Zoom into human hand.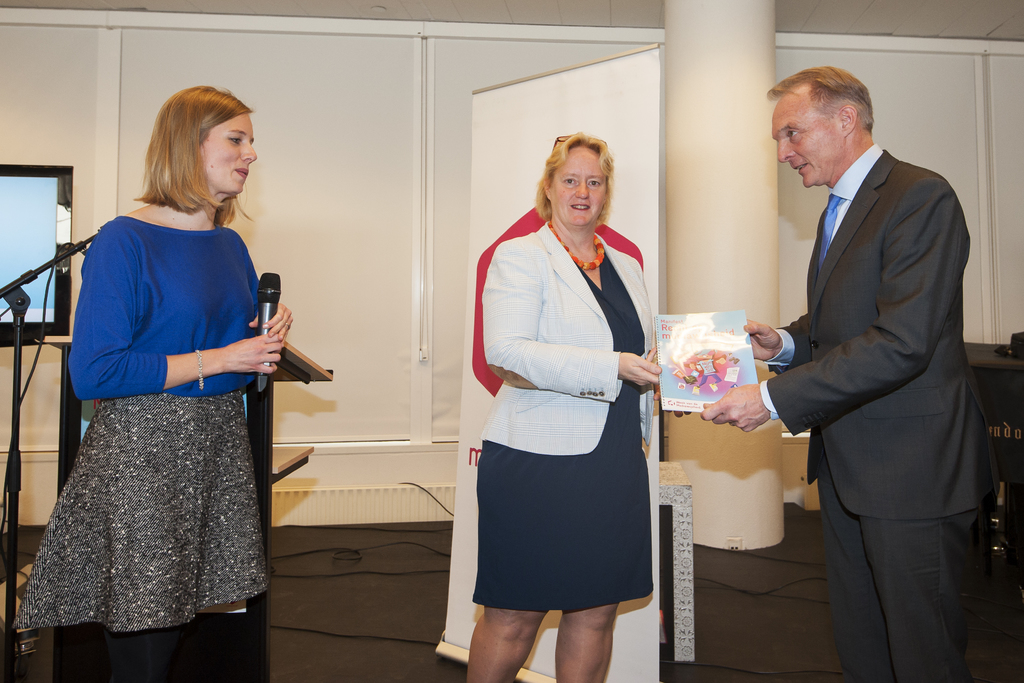
Zoom target: (left=741, top=317, right=783, bottom=361).
